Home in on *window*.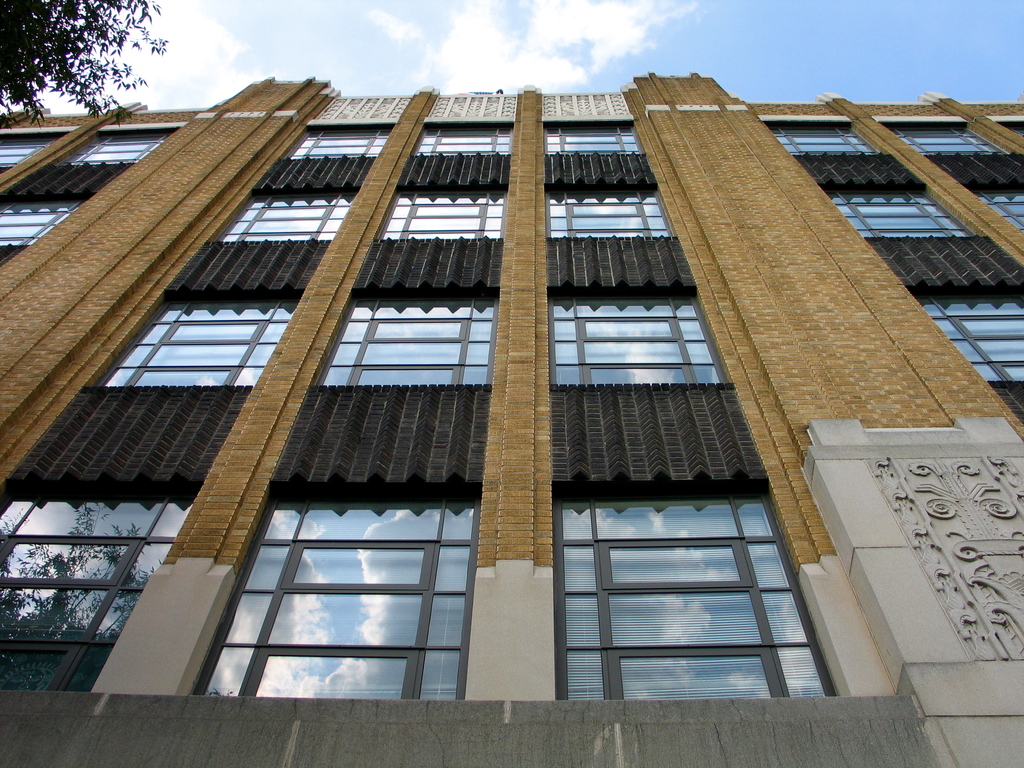
Homed in at {"left": 884, "top": 122, "right": 1009, "bottom": 152}.
